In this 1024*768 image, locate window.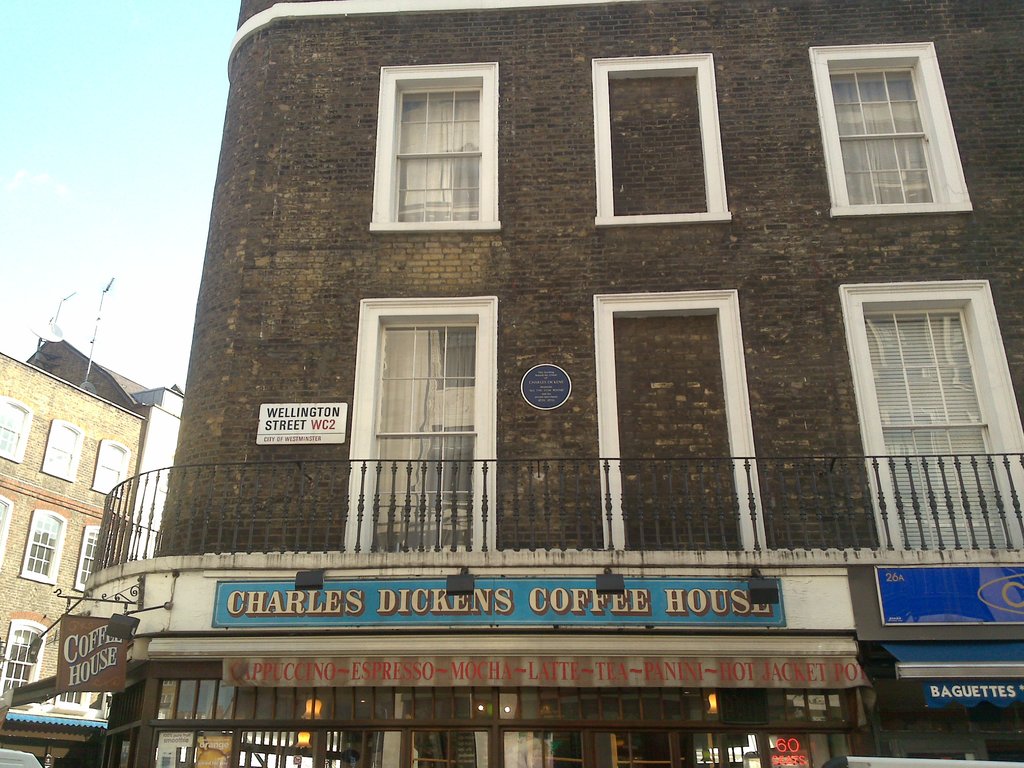
Bounding box: [367,60,499,231].
